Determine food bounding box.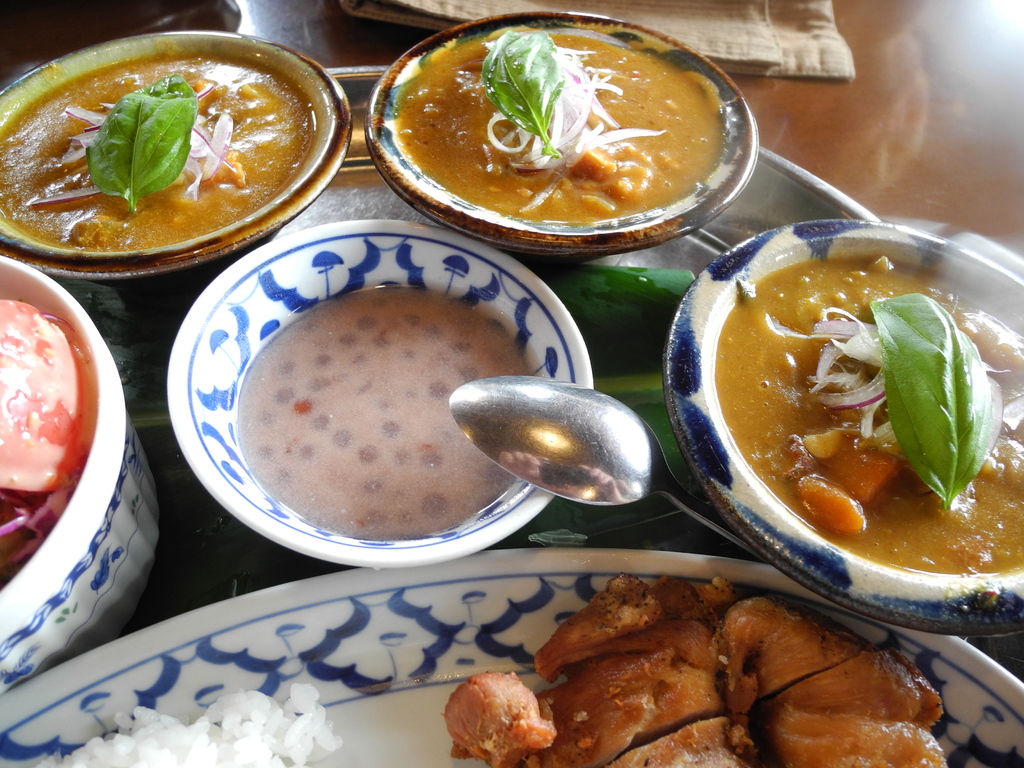
Determined: 243:269:551:539.
